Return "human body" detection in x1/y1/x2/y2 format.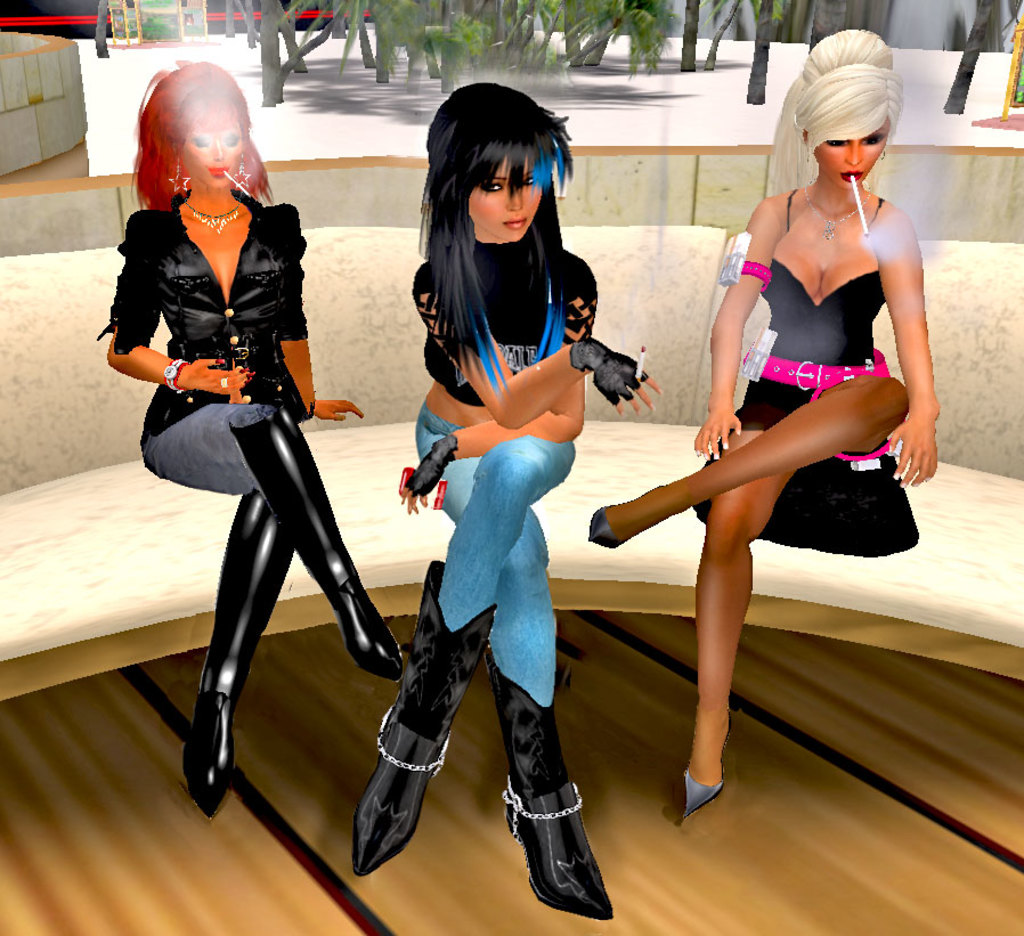
610/109/909/806.
